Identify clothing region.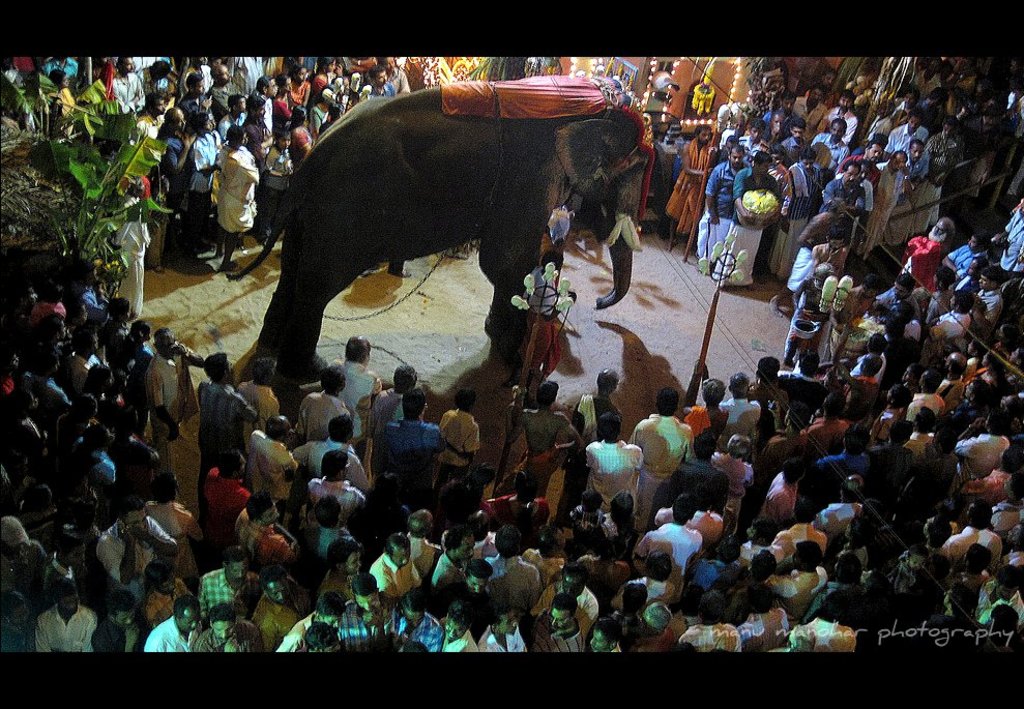
Region: x1=770, y1=568, x2=828, y2=615.
